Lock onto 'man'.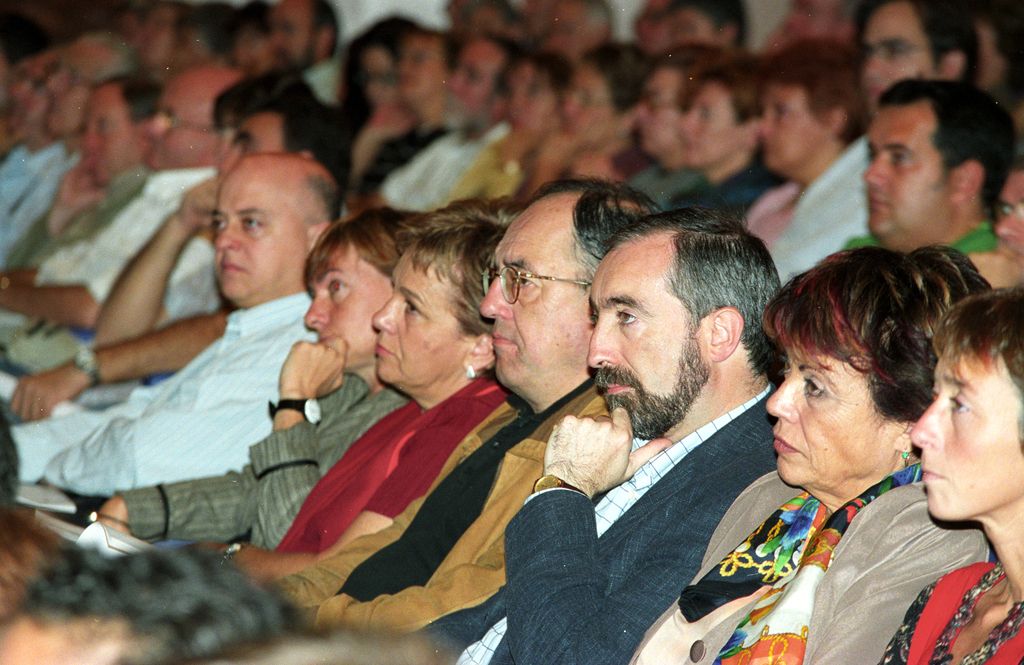
Locked: region(841, 67, 989, 278).
